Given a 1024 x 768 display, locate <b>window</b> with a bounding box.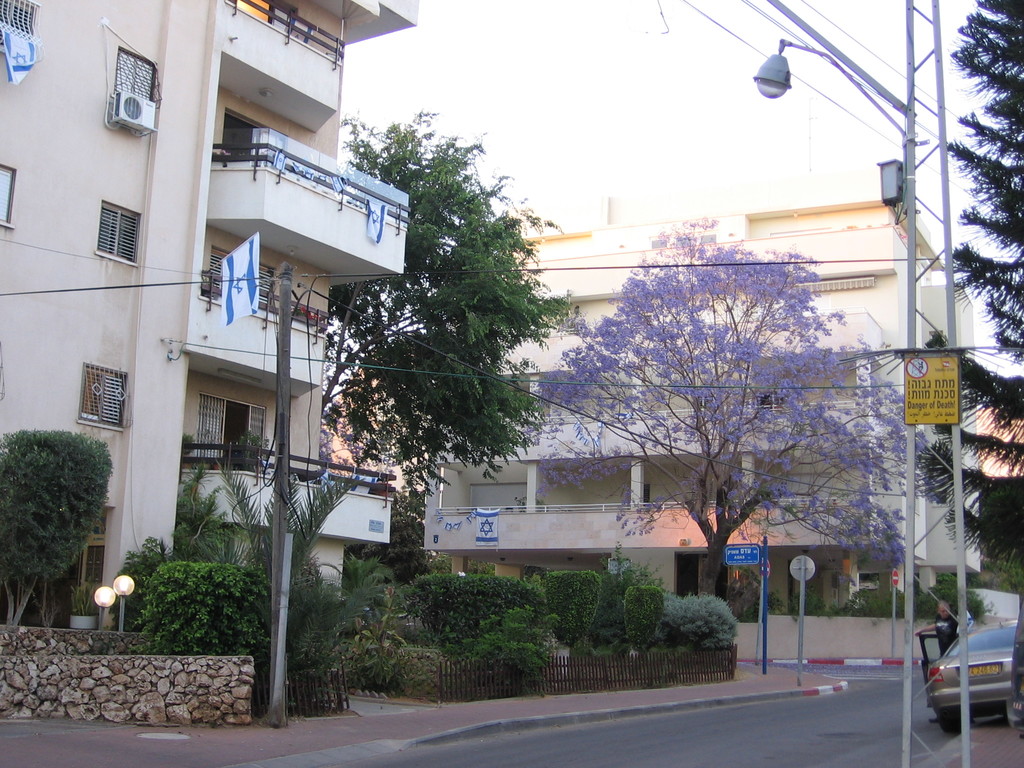
Located: [x1=0, y1=0, x2=40, y2=45].
